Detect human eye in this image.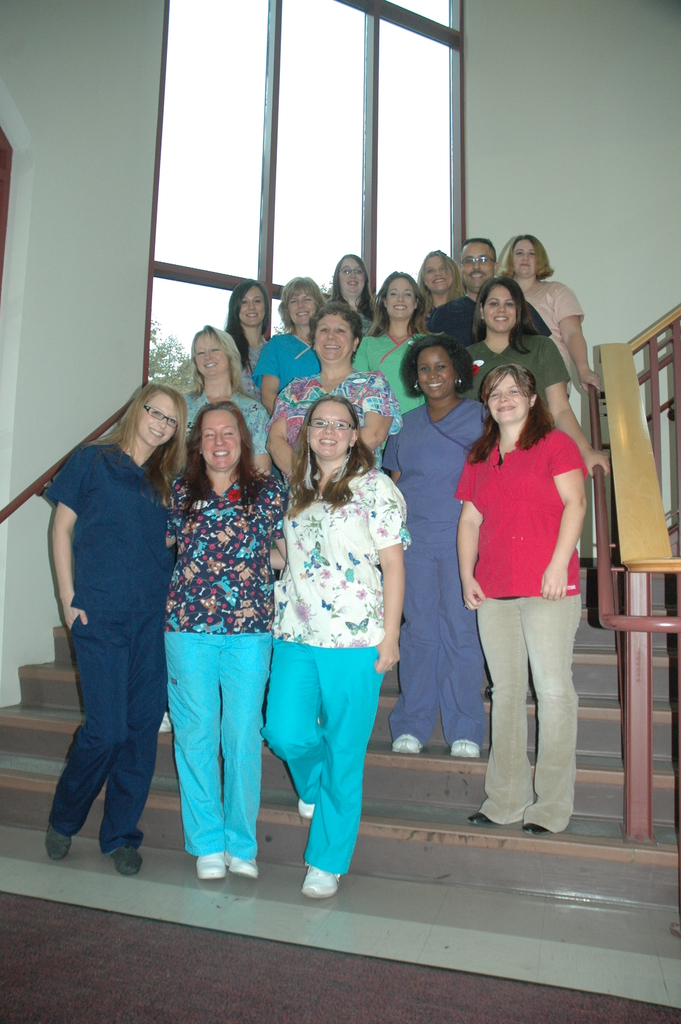
Detection: <bbox>204, 429, 214, 439</bbox>.
